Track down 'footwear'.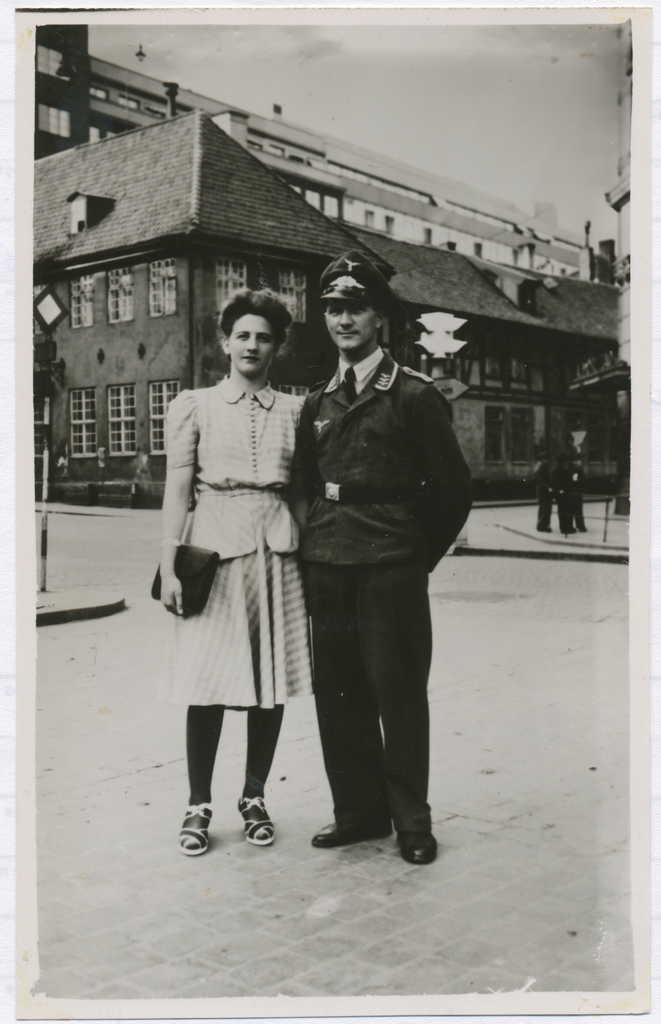
Tracked to region(309, 816, 396, 848).
